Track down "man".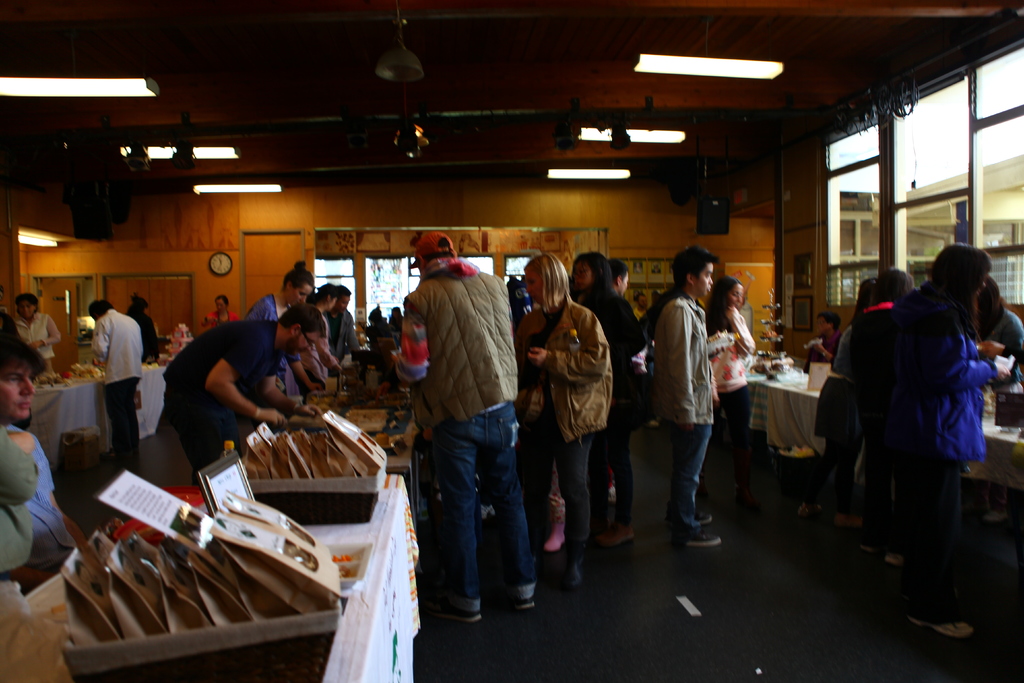
Tracked to x1=163, y1=300, x2=328, y2=491.
